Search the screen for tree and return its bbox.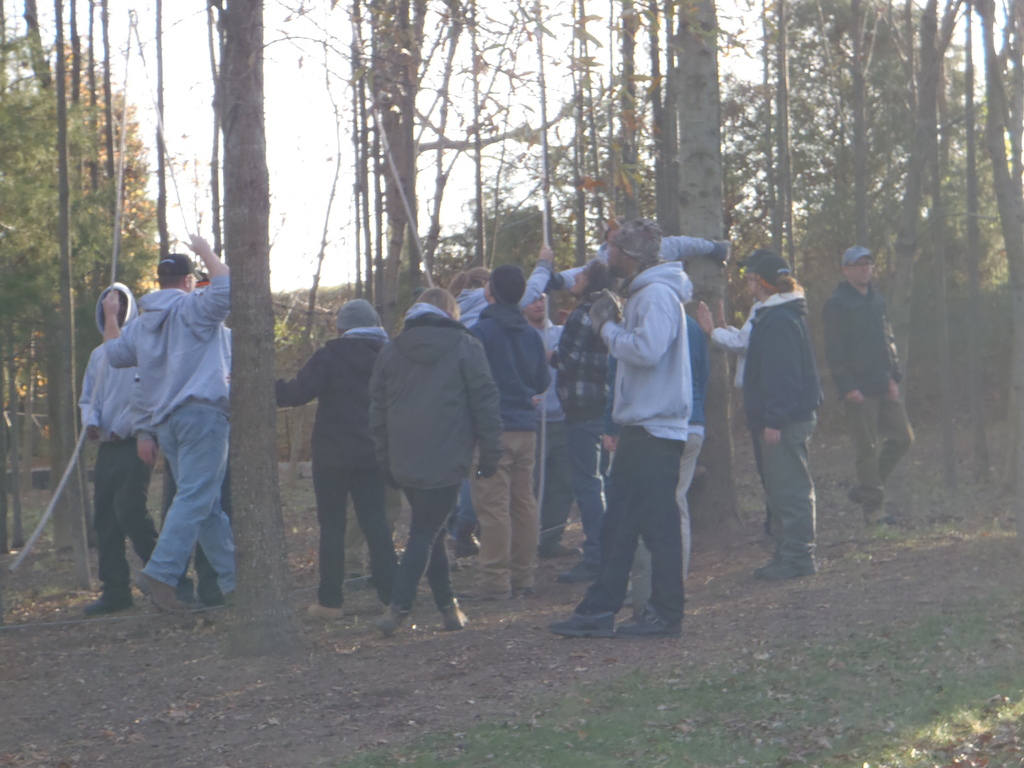
Found: (x1=599, y1=0, x2=655, y2=284).
